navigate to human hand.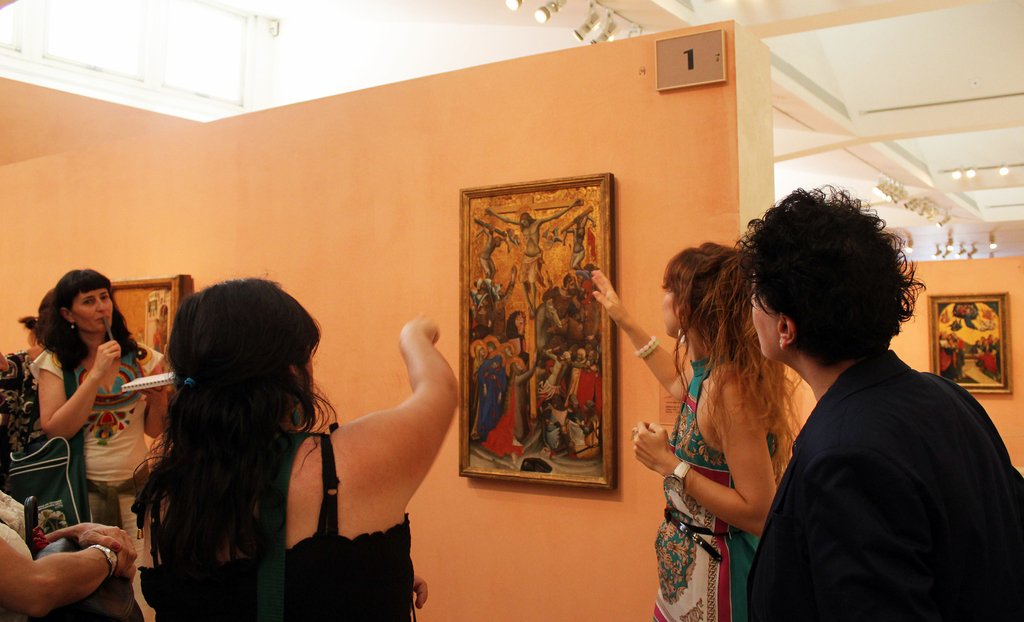
Navigation target: BBox(123, 563, 140, 585).
